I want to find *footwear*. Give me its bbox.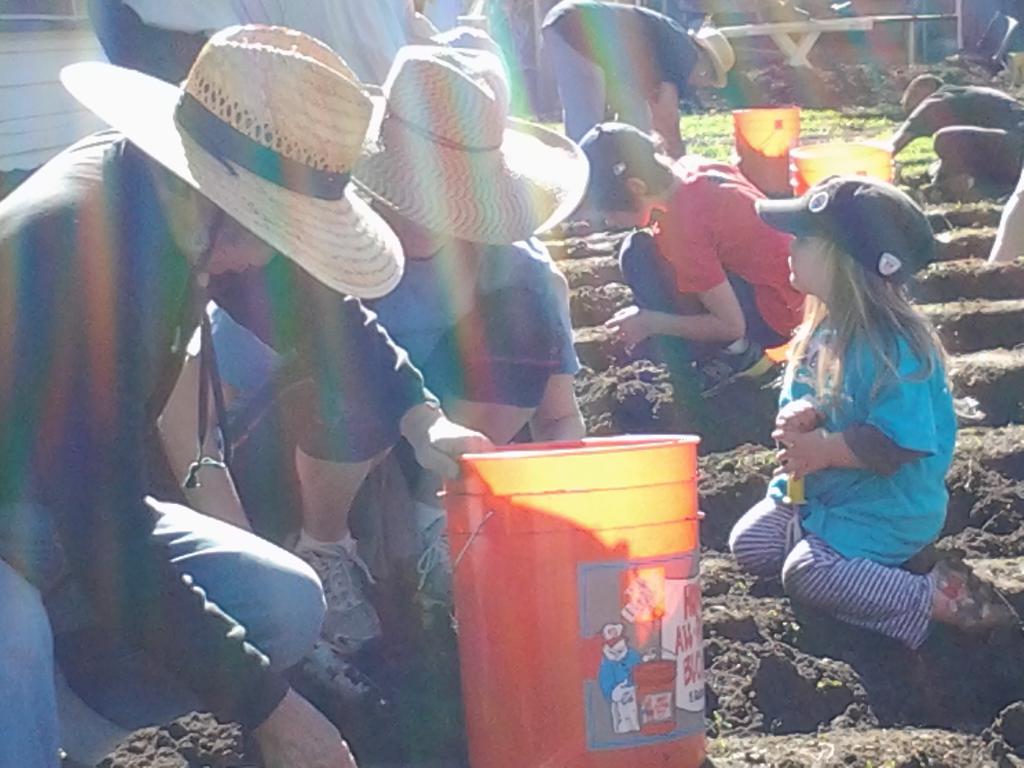
x1=694, y1=335, x2=764, y2=384.
